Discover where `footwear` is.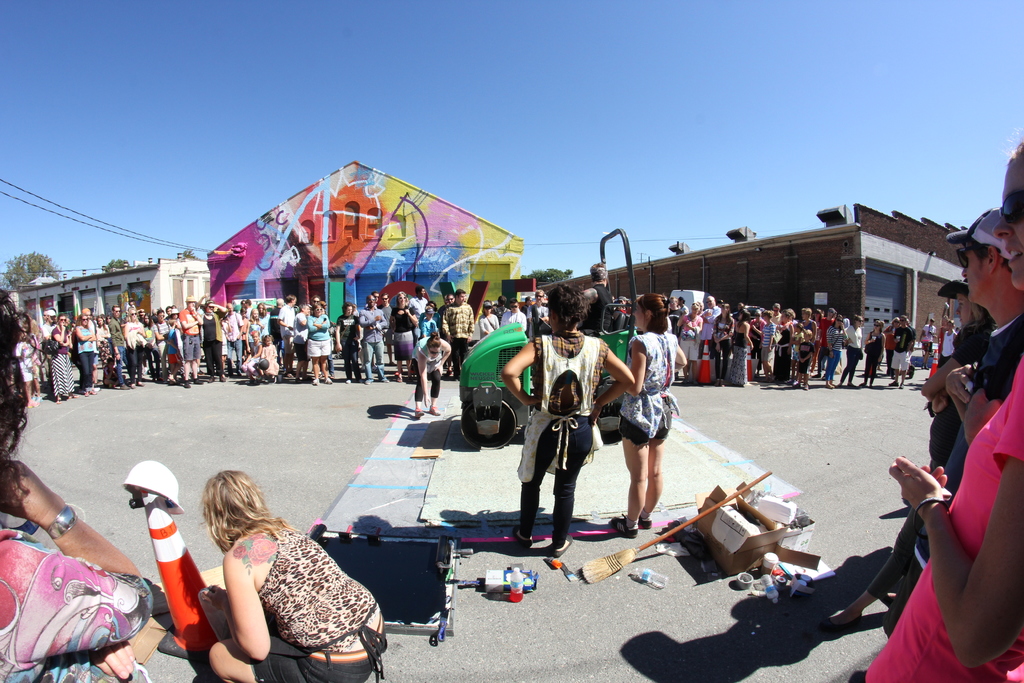
Discovered at [819, 616, 862, 632].
